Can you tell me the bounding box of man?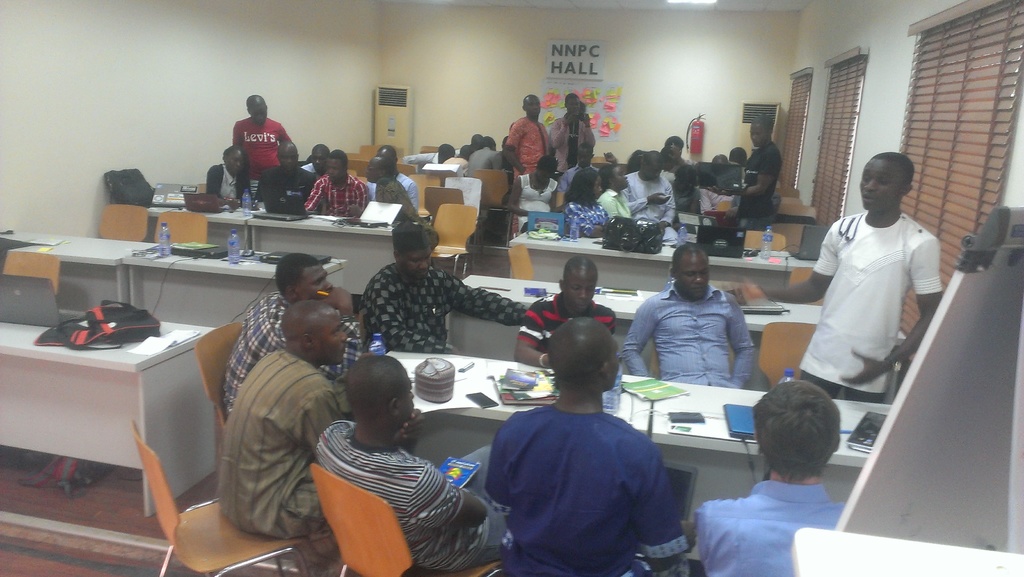
220:252:378:412.
